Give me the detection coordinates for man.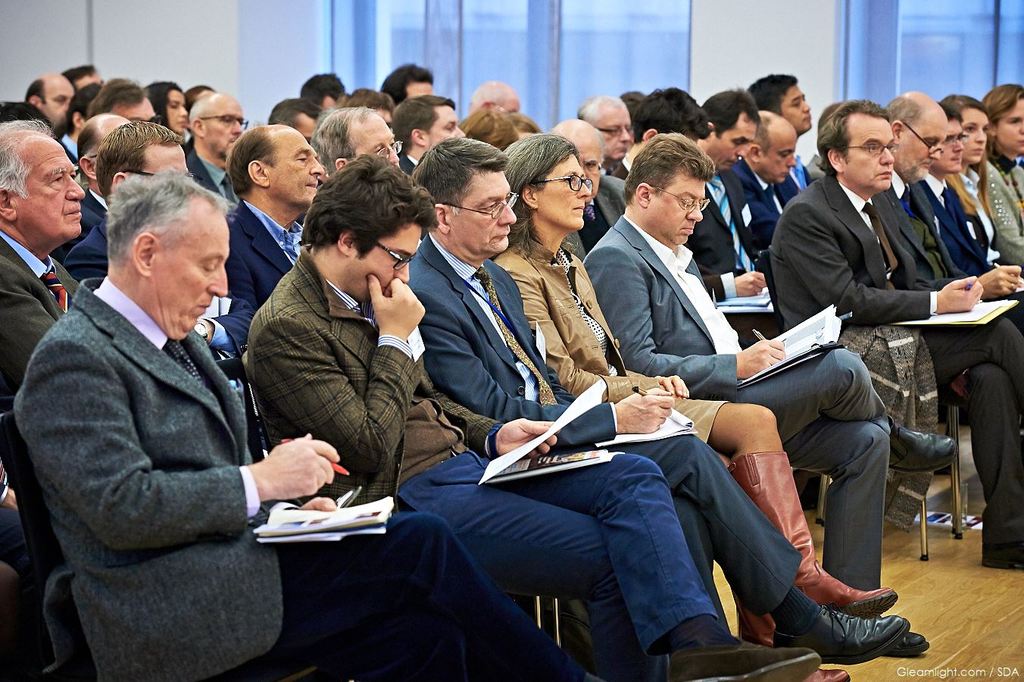
<box>382,61,436,112</box>.
